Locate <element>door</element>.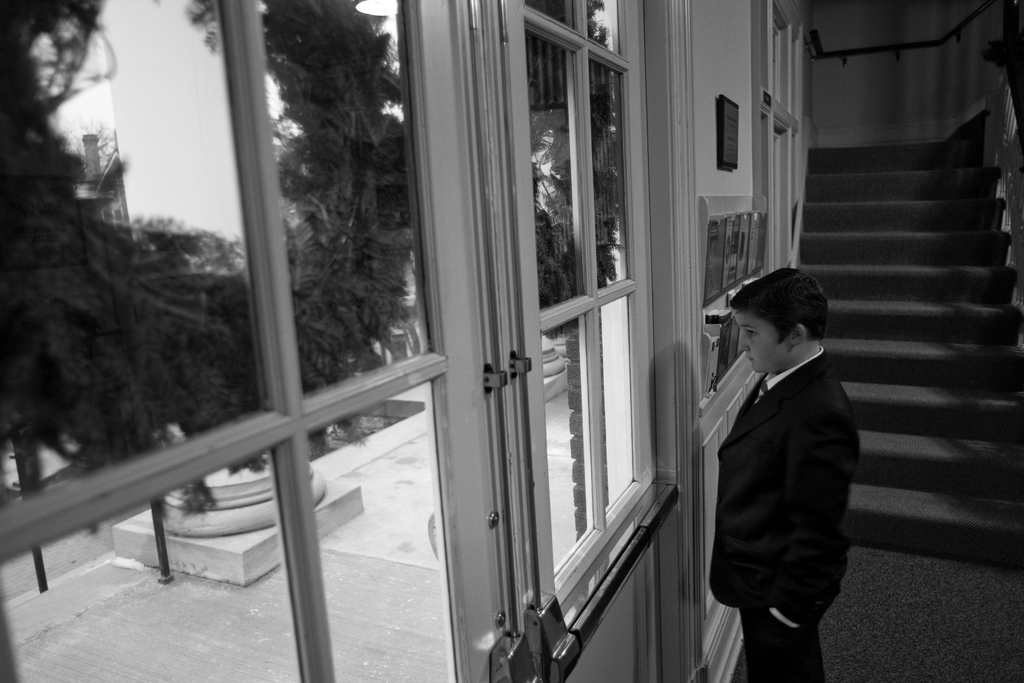
Bounding box: bbox(472, 0, 692, 682).
